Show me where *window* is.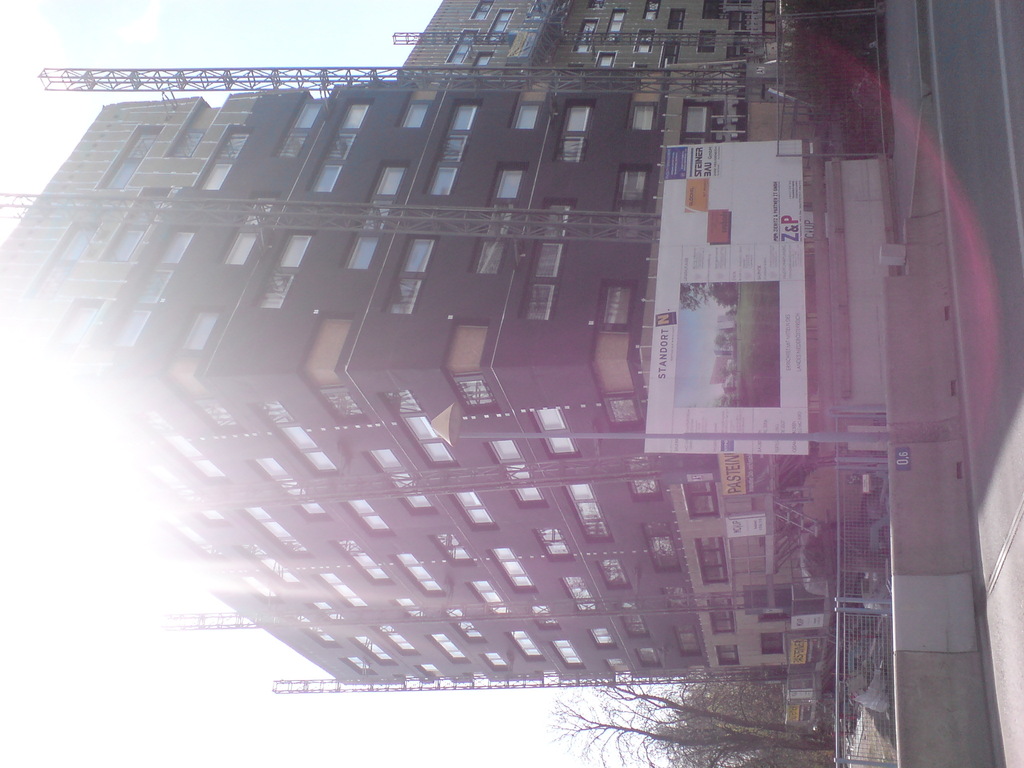
*window* is at [445,26,477,62].
